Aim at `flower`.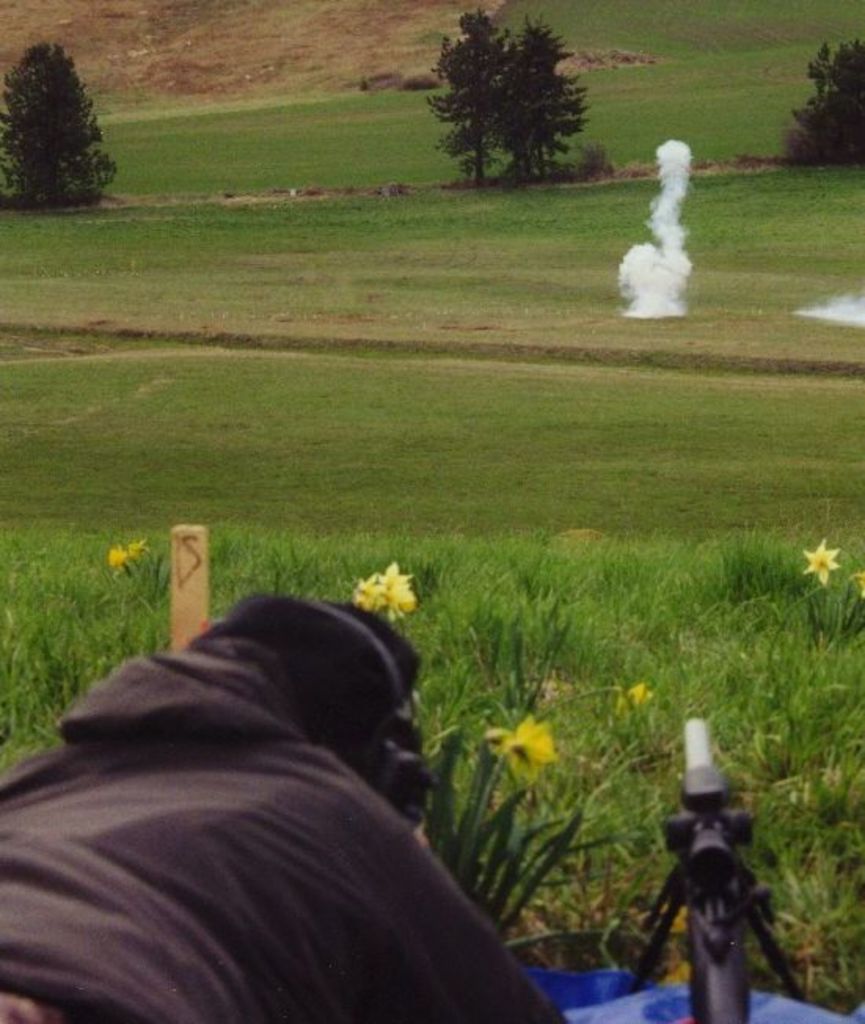
Aimed at 802, 536, 838, 586.
